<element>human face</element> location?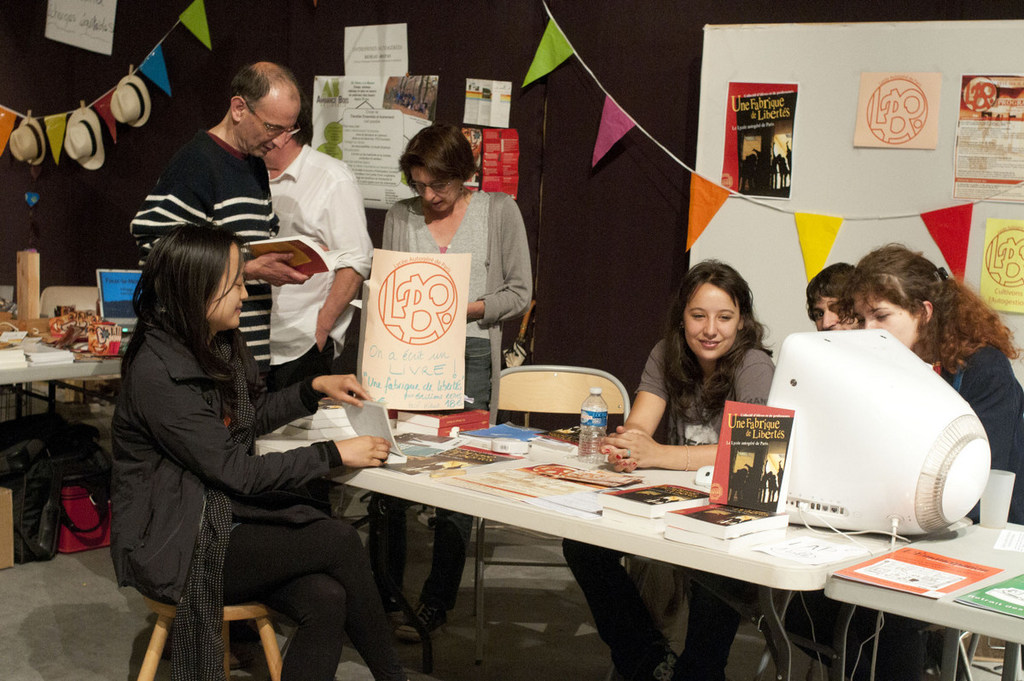
select_region(858, 285, 916, 342)
